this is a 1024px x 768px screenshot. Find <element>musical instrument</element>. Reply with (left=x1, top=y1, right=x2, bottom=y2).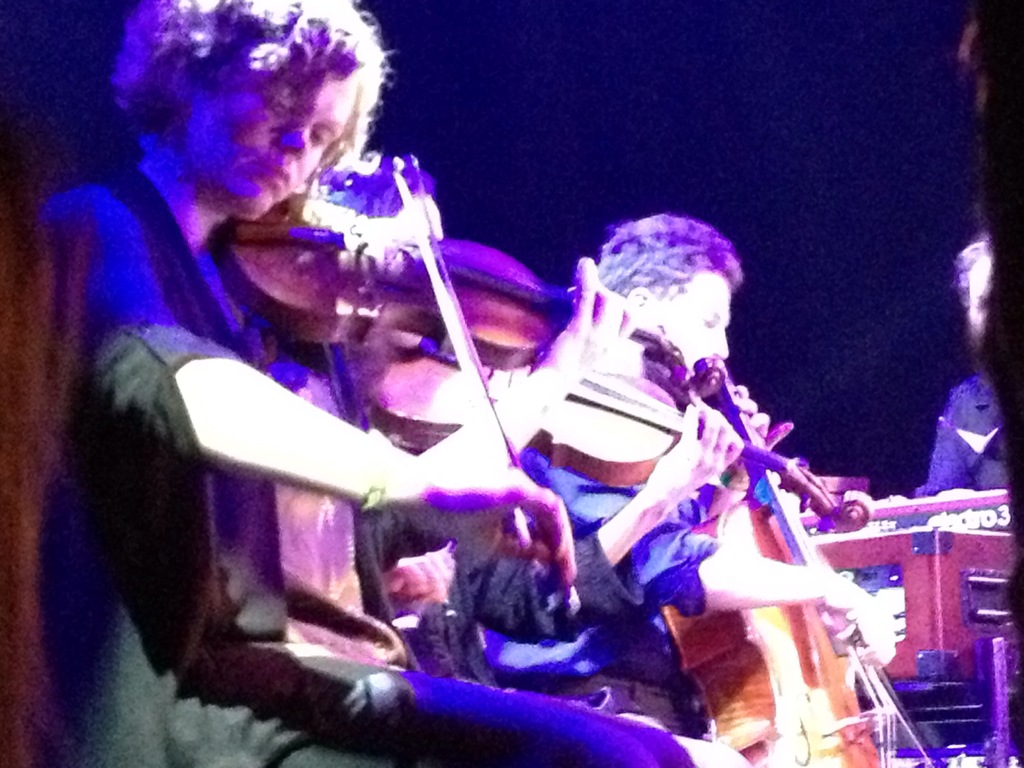
(left=660, top=378, right=953, bottom=767).
